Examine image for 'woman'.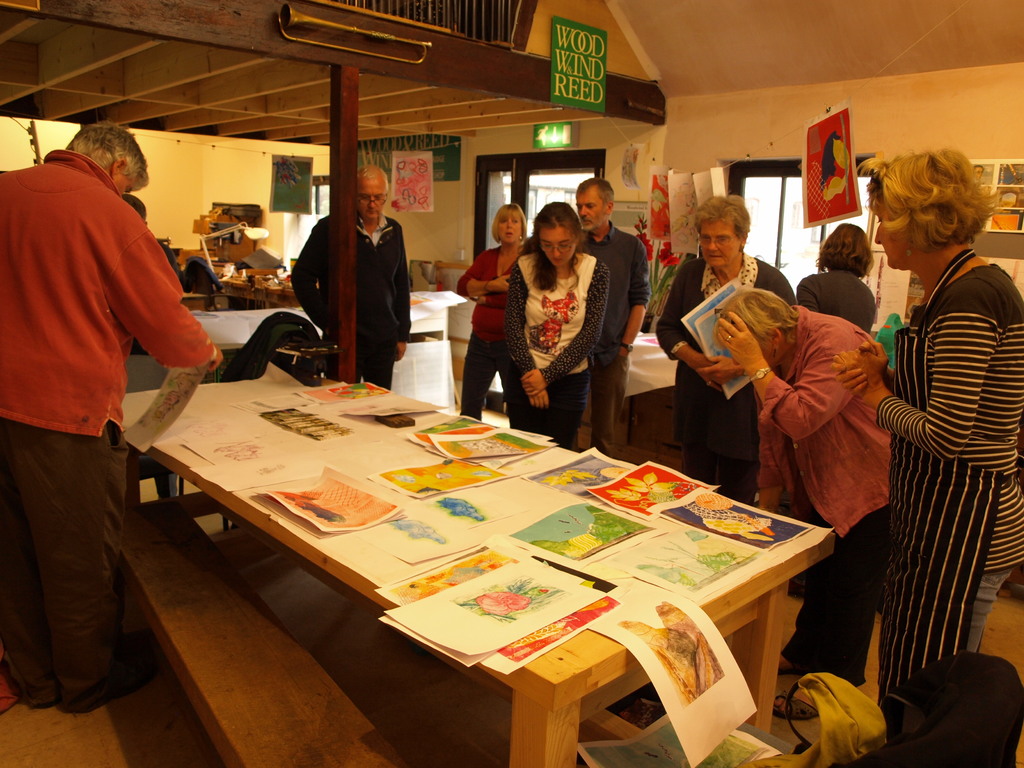
Examination result: [left=650, top=189, right=796, bottom=507].
